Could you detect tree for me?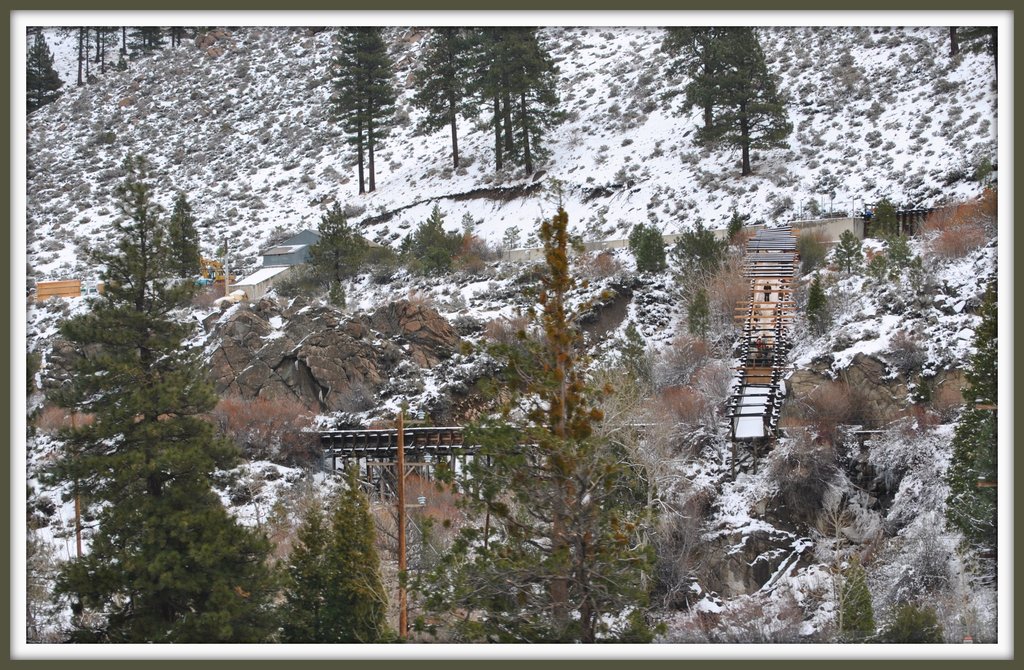
Detection result: left=395, top=206, right=705, bottom=644.
